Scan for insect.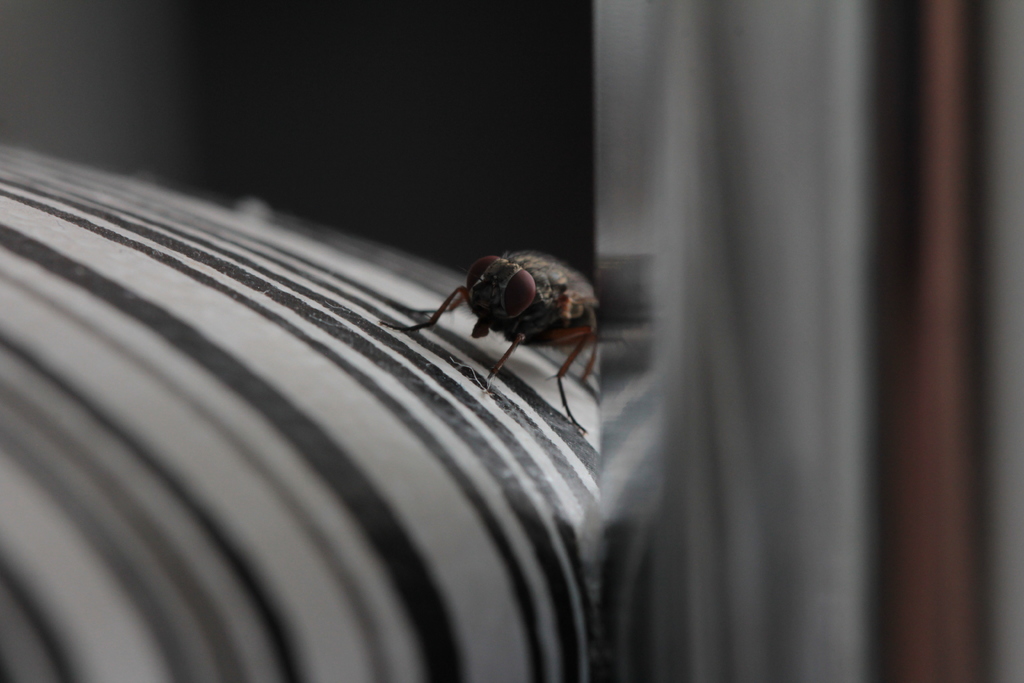
Scan result: detection(381, 251, 602, 434).
